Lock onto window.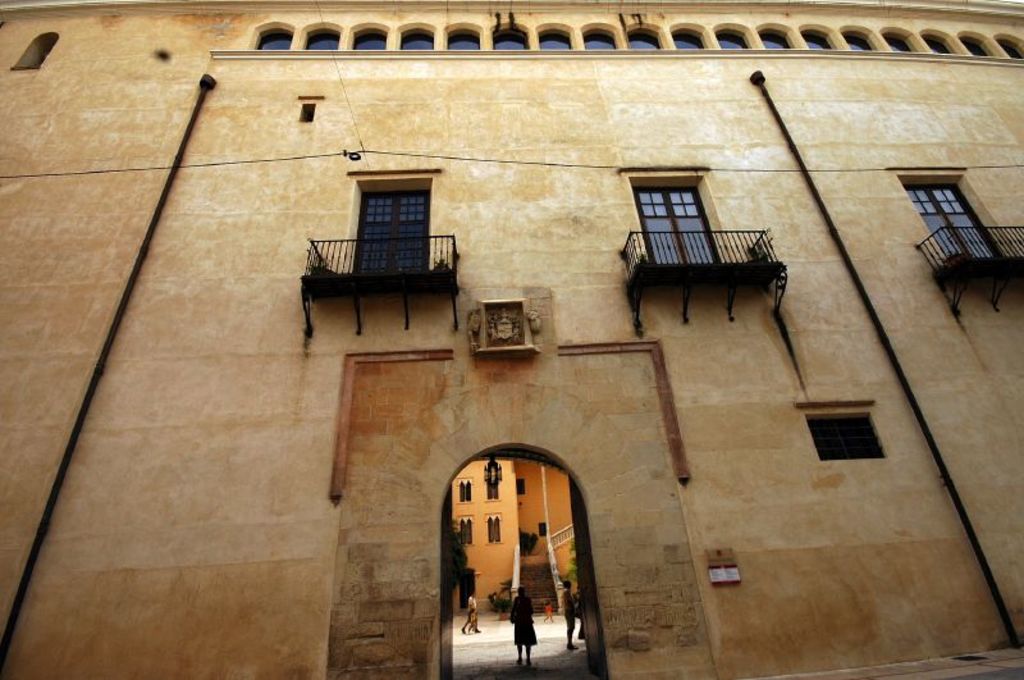
Locked: locate(353, 31, 381, 50).
